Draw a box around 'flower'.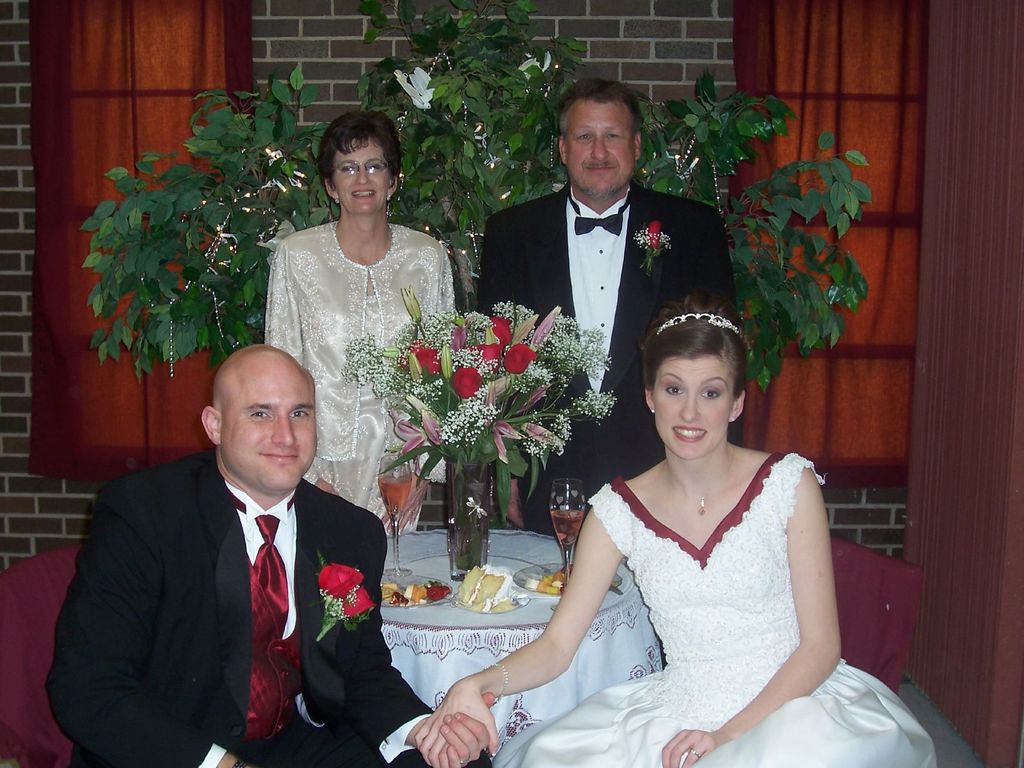
[397,419,427,438].
